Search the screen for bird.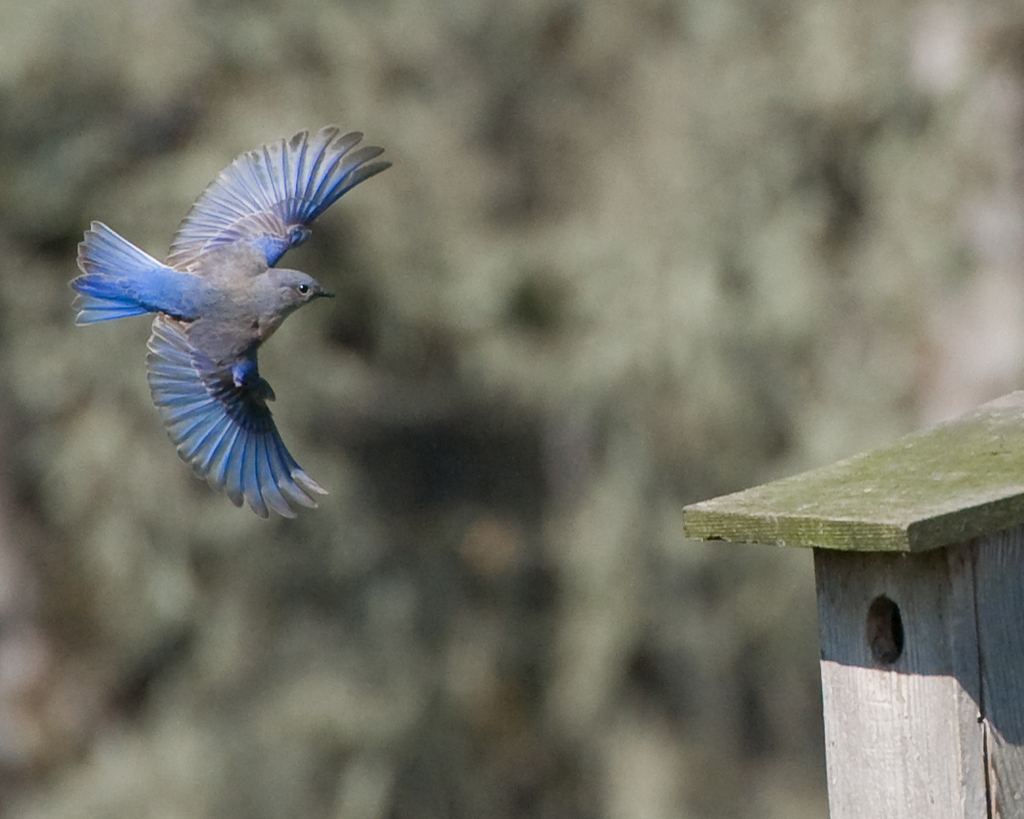
Found at 63 132 367 502.
